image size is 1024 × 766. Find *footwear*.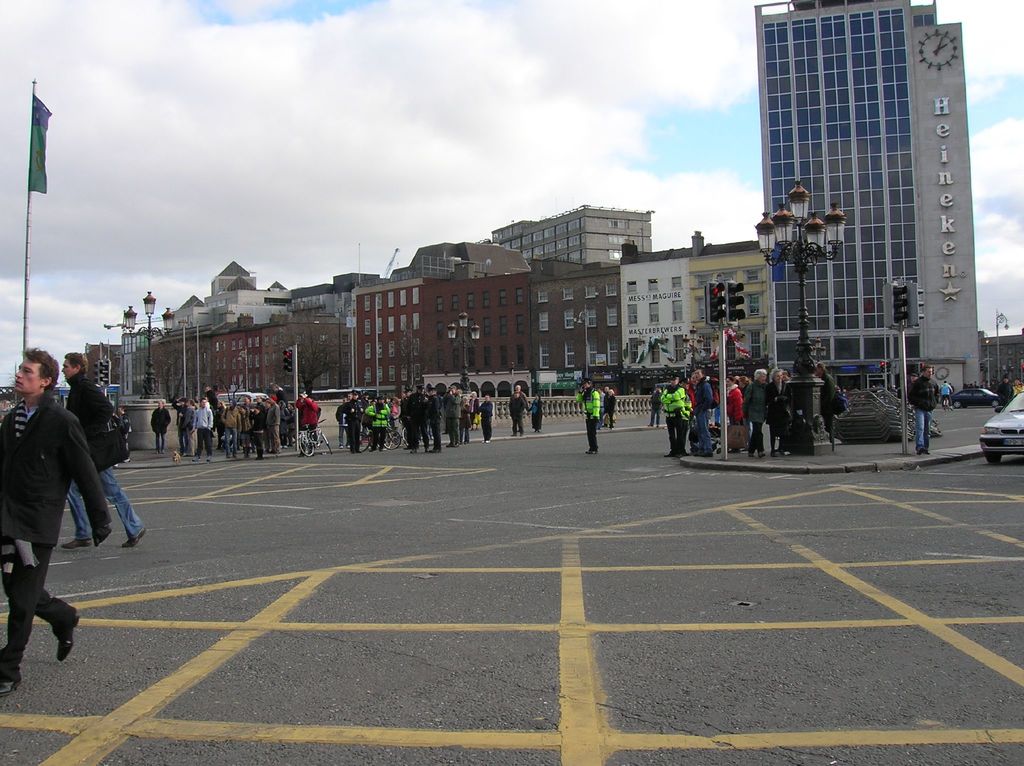
bbox=(454, 443, 459, 445).
